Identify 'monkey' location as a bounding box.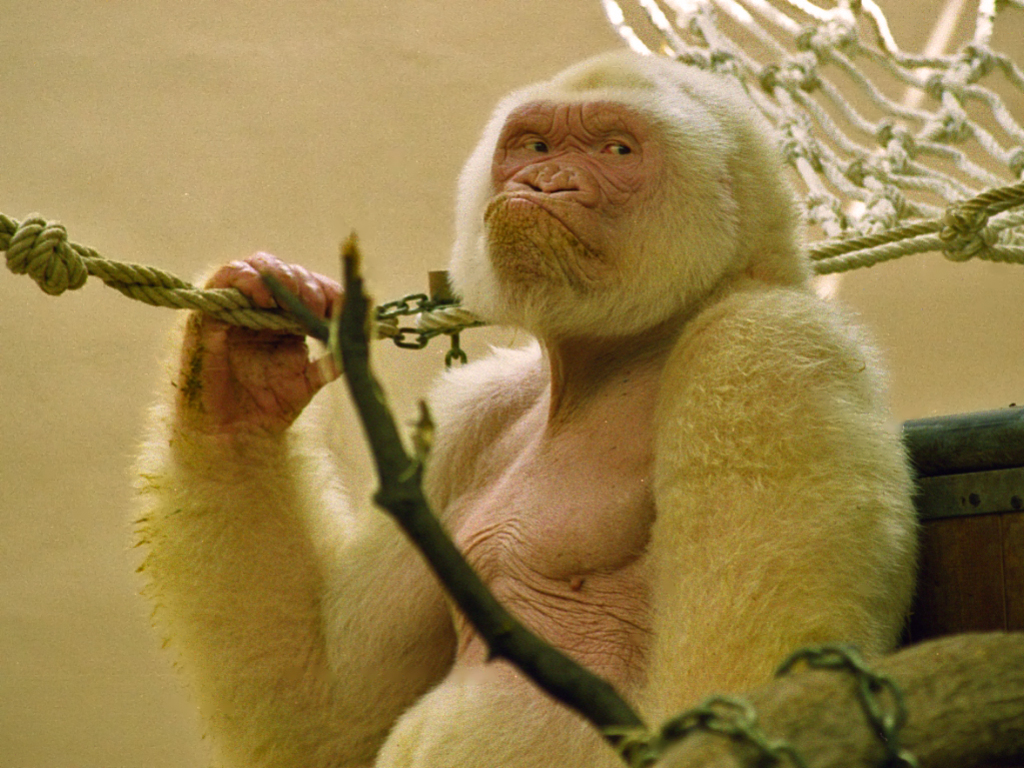
detection(122, 42, 920, 767).
